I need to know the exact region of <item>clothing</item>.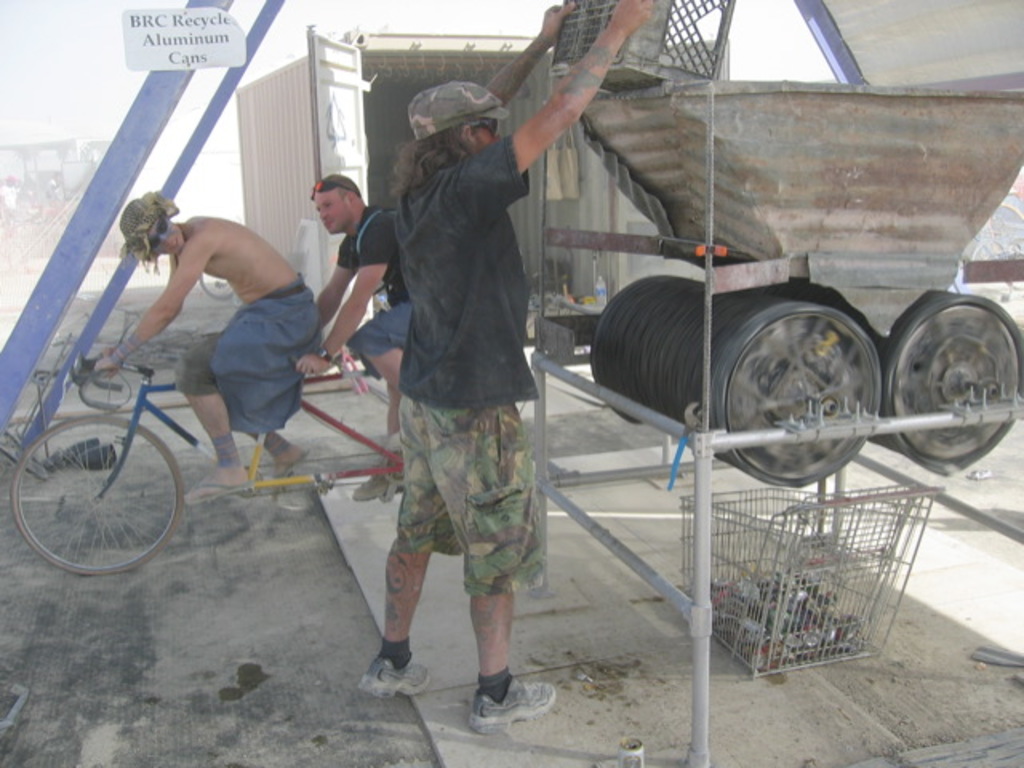
Region: <region>341, 206, 413, 376</region>.
